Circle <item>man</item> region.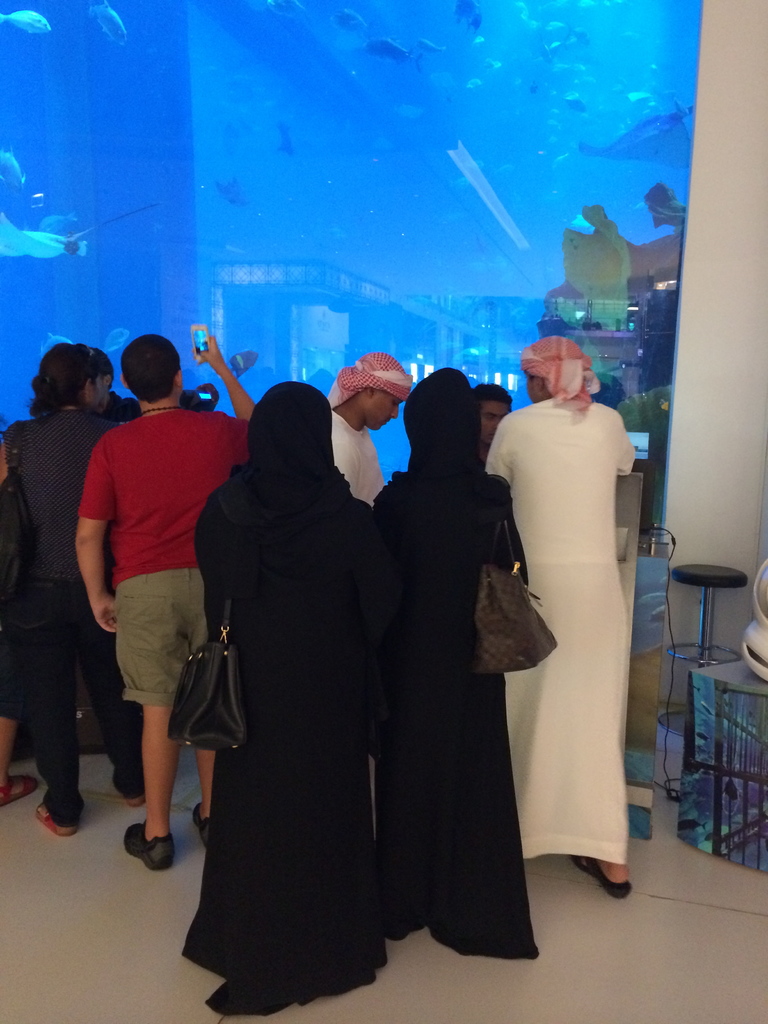
Region: box(474, 378, 513, 443).
